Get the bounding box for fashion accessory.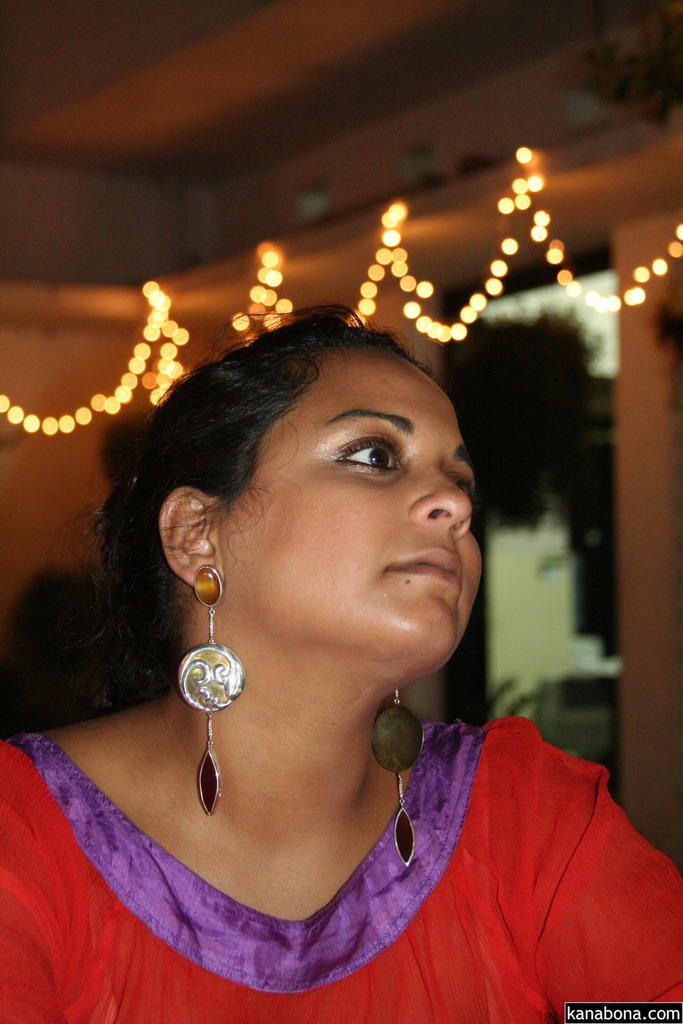
(left=372, top=678, right=431, bottom=872).
